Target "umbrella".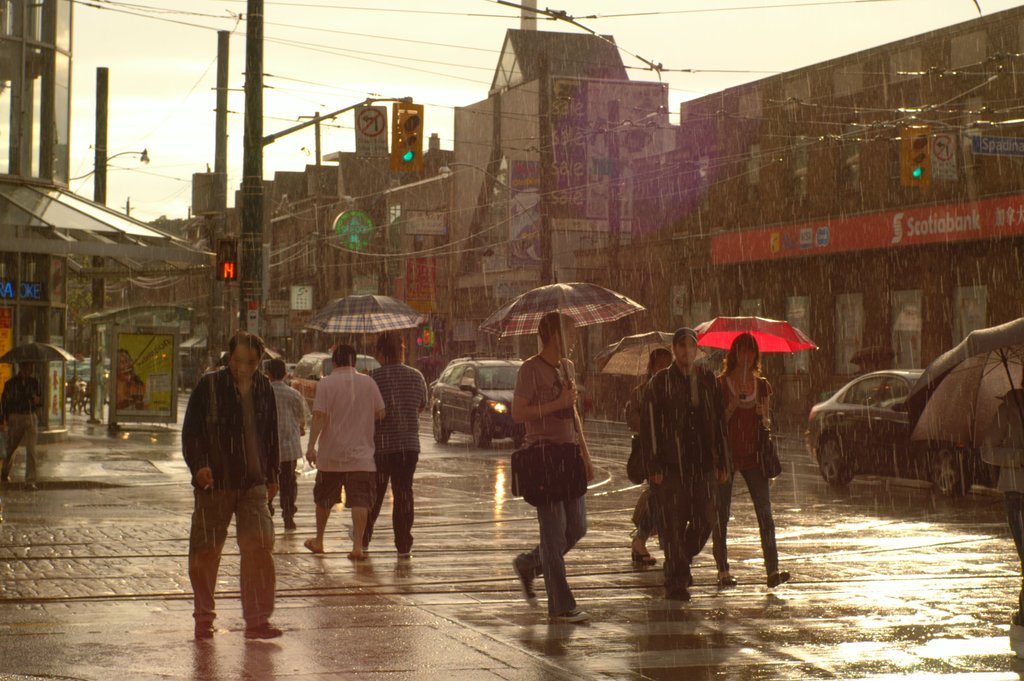
Target region: rect(850, 345, 895, 360).
